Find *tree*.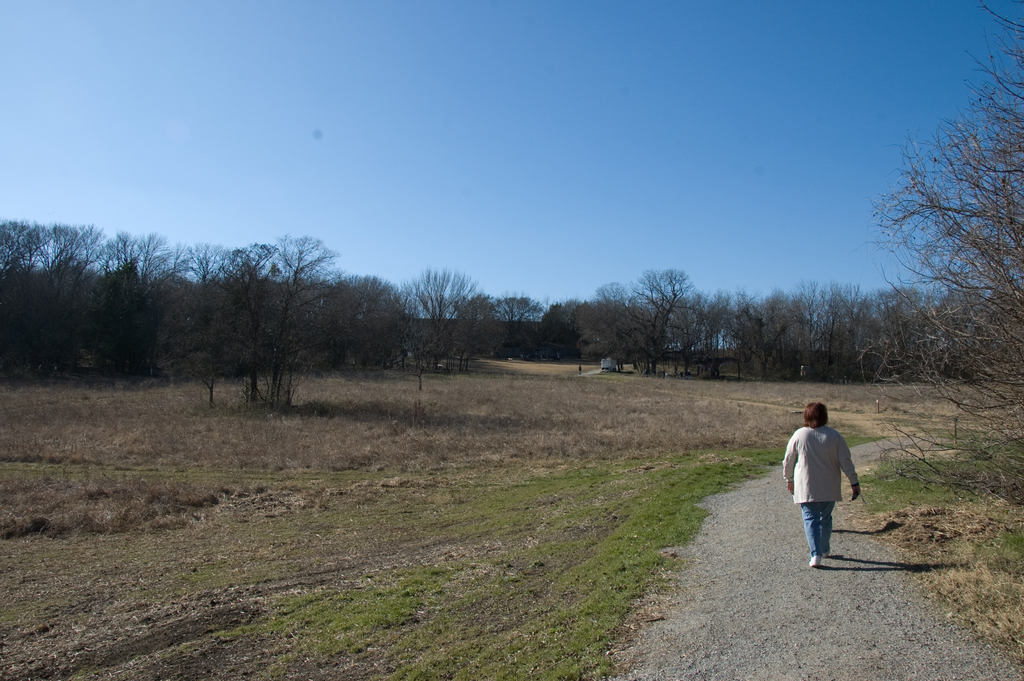
rect(95, 222, 168, 362).
